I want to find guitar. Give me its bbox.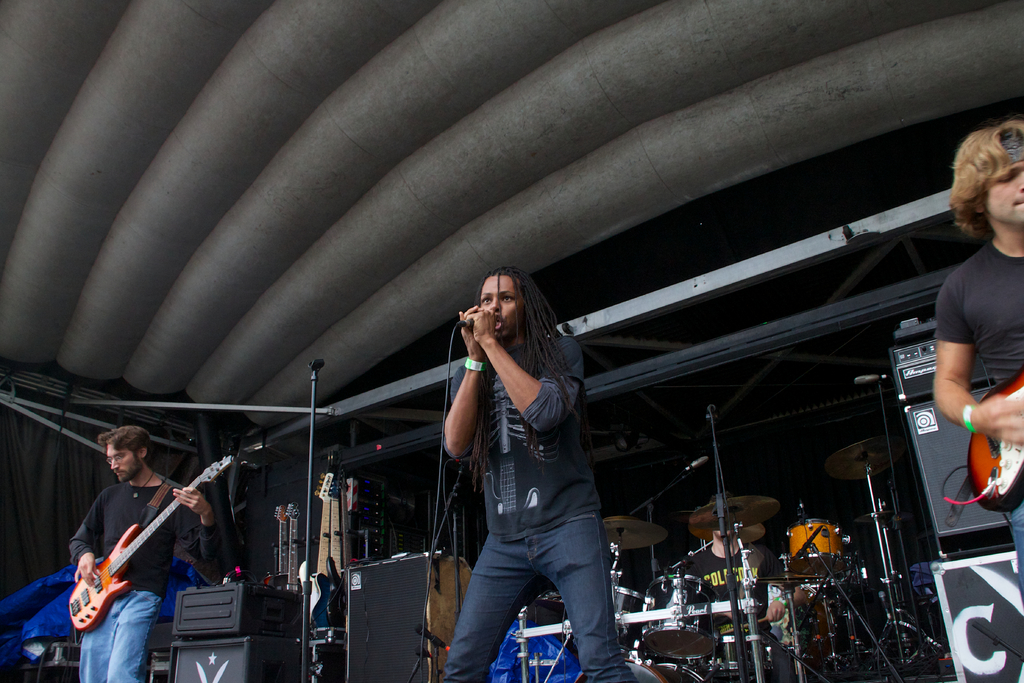
left=973, top=359, right=1023, bottom=524.
